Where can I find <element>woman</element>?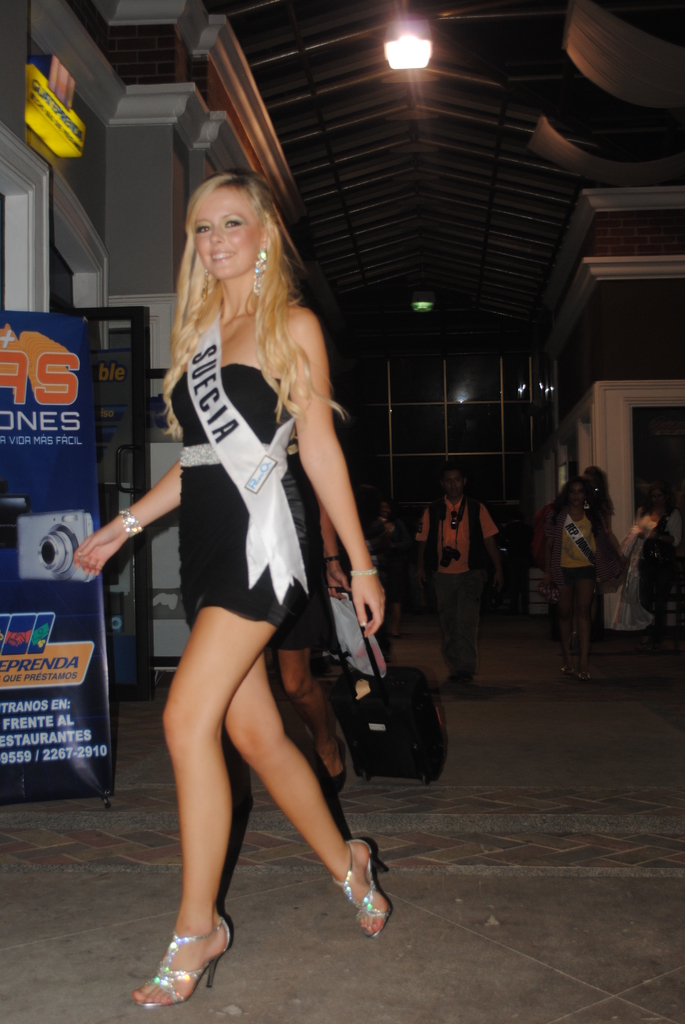
You can find it at bbox=[113, 143, 390, 974].
